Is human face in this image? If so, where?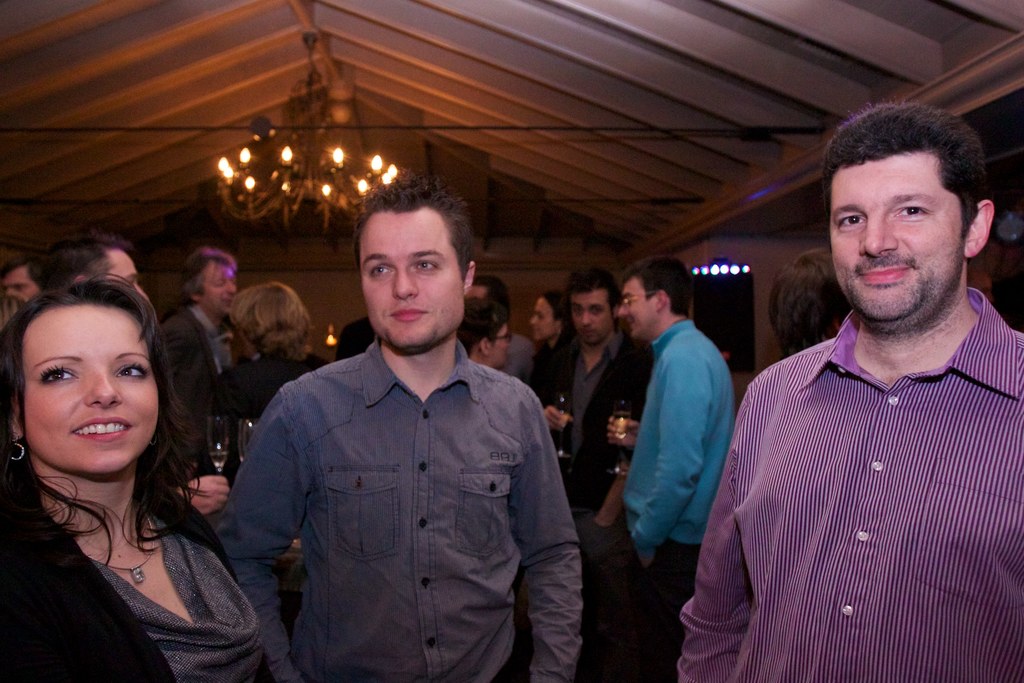
Yes, at <region>2, 265, 36, 302</region>.
